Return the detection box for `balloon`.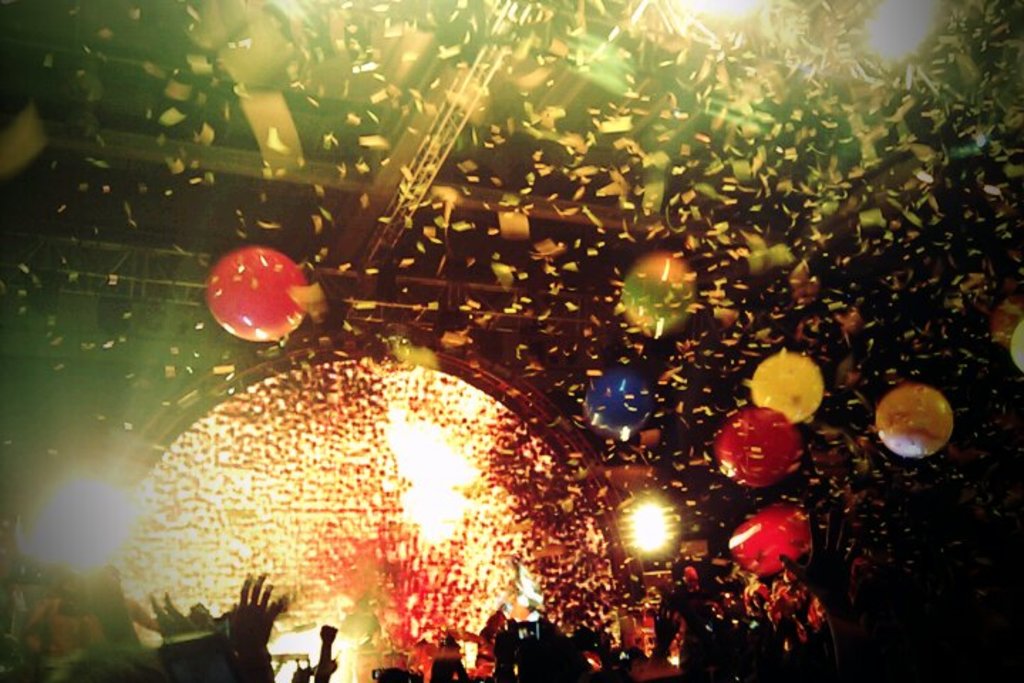
l=715, t=410, r=804, b=482.
